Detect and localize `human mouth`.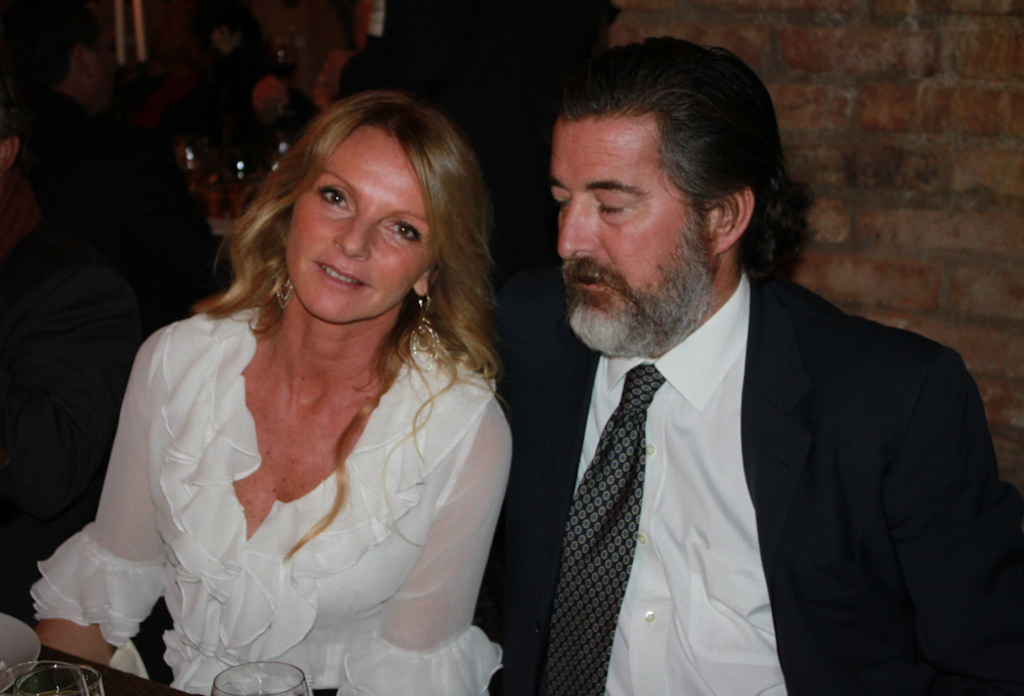
Localized at [x1=313, y1=261, x2=373, y2=291].
